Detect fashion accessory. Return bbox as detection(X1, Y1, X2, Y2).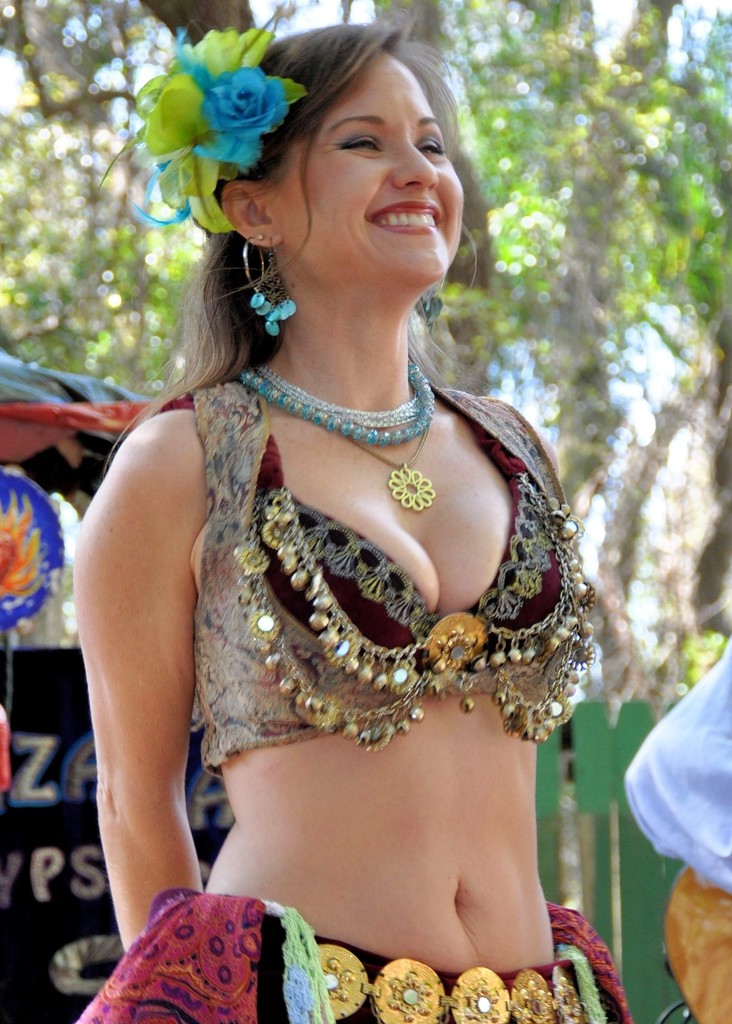
detection(332, 421, 441, 512).
